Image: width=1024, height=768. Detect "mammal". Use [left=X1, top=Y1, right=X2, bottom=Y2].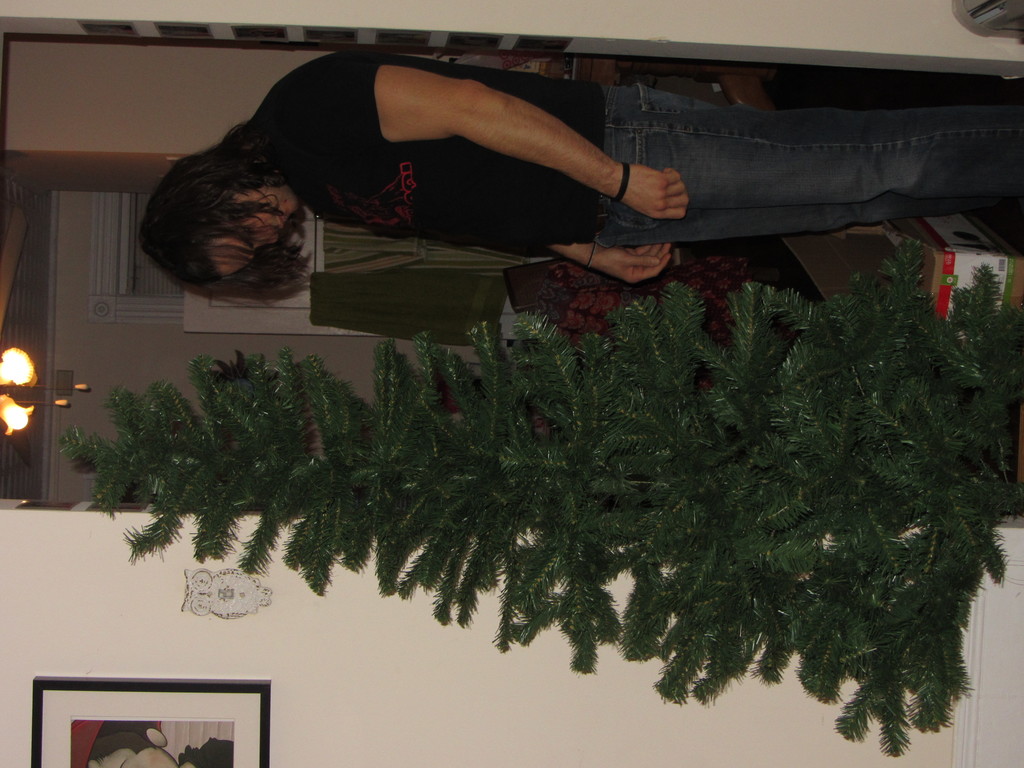
[left=134, top=39, right=1023, bottom=280].
